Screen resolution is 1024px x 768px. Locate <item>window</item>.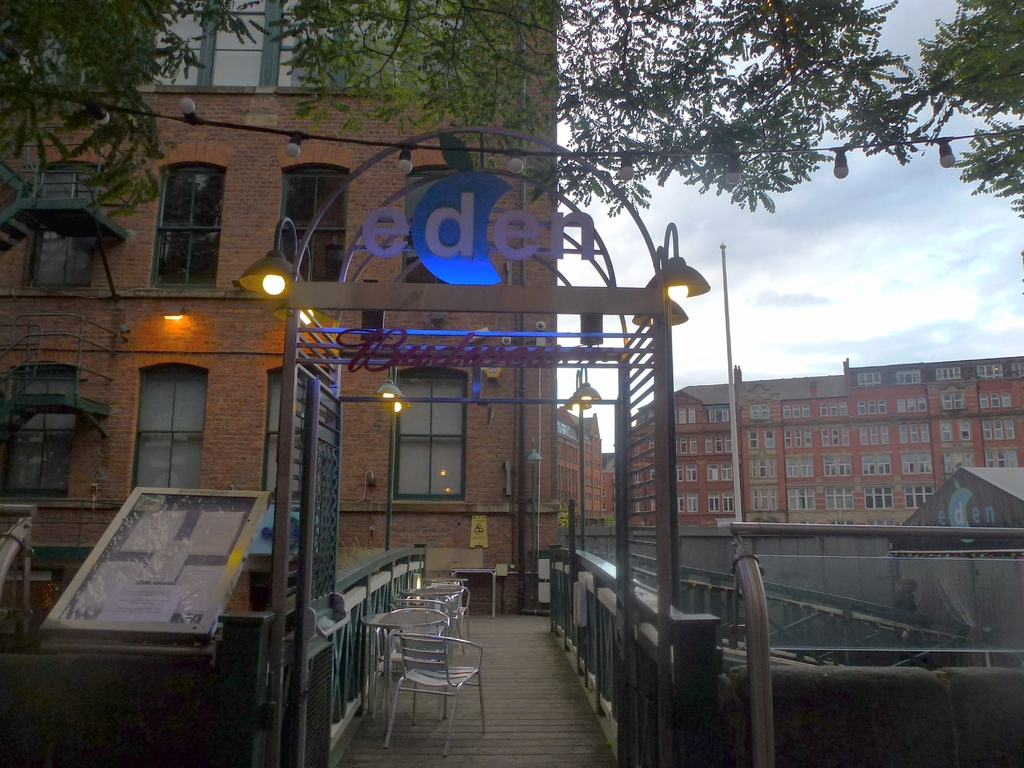
[x1=943, y1=451, x2=952, y2=476].
